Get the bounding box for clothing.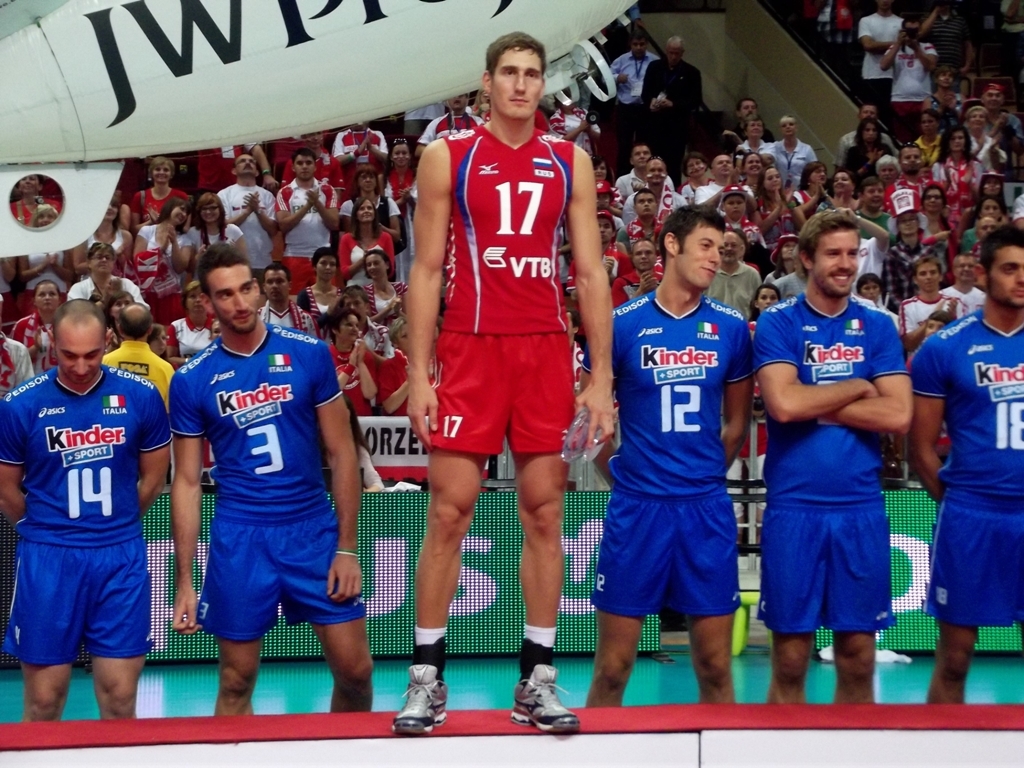
[left=549, top=105, right=602, bottom=160].
